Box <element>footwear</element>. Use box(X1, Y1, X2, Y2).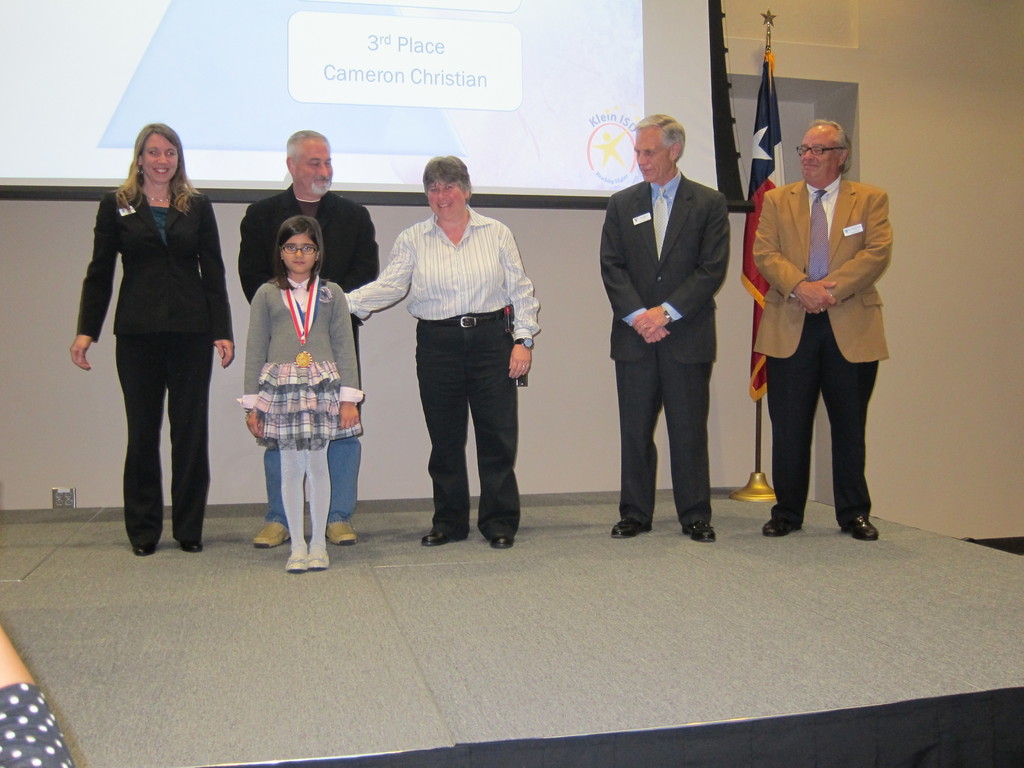
box(838, 512, 875, 539).
